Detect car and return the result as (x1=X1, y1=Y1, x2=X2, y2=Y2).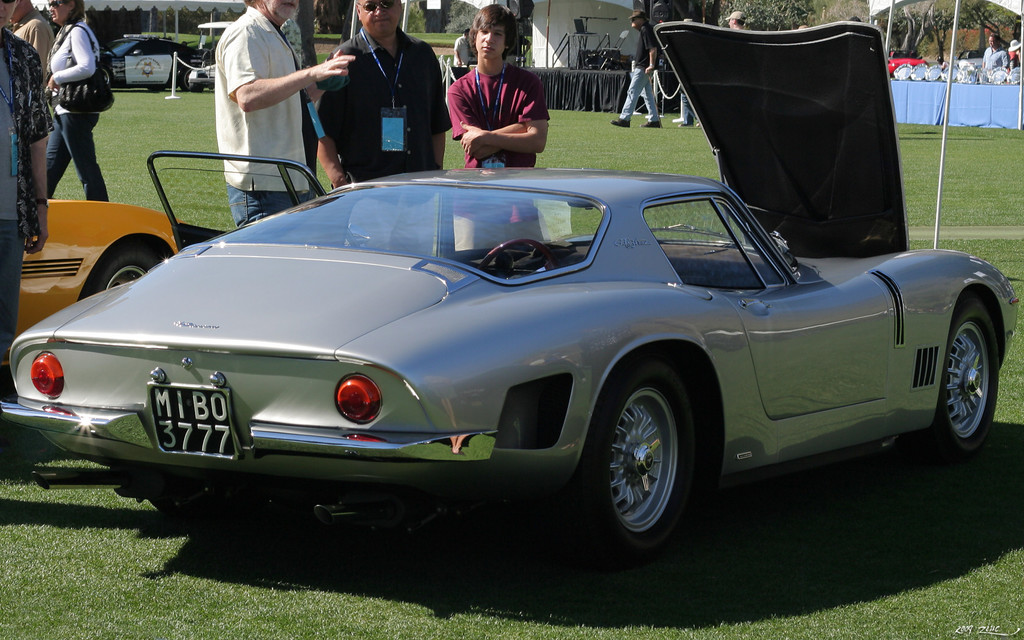
(x1=0, y1=198, x2=191, y2=367).
